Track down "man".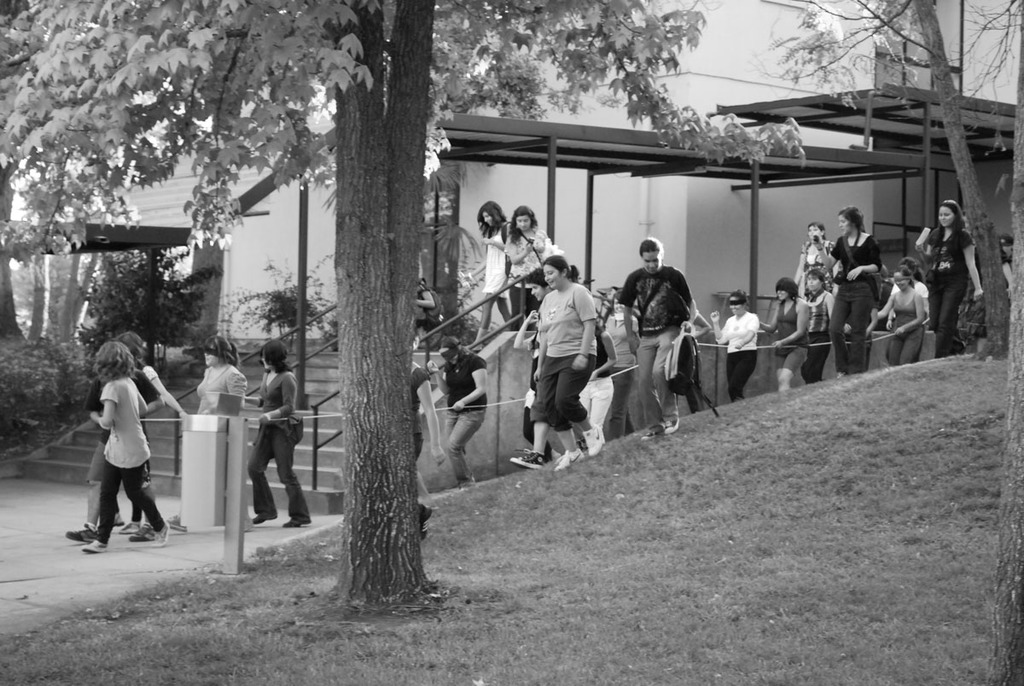
Tracked to (left=623, top=238, right=711, bottom=440).
